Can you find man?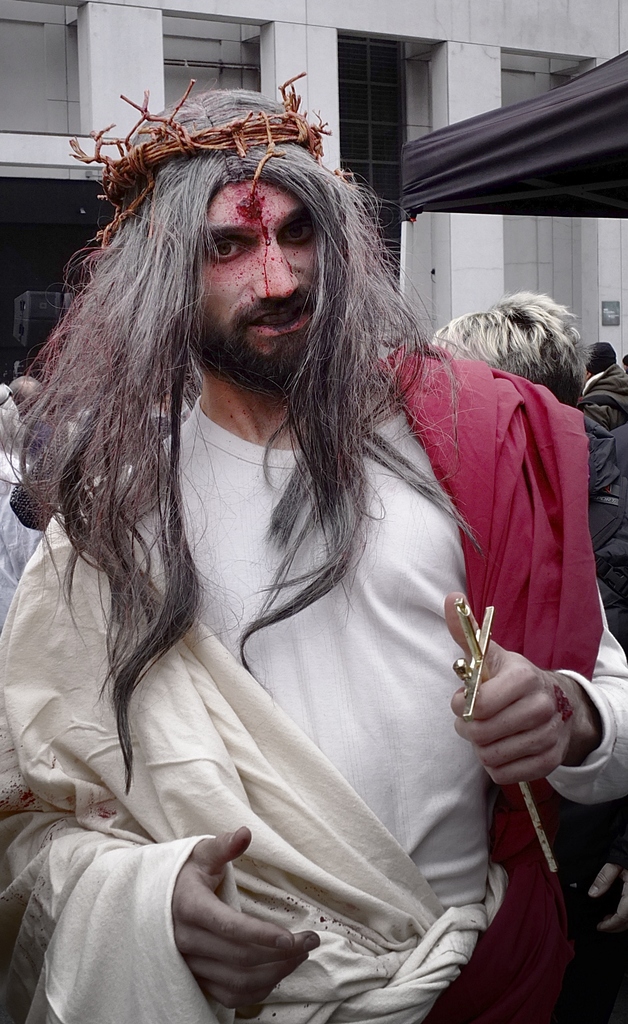
Yes, bounding box: bbox=(26, 95, 568, 969).
